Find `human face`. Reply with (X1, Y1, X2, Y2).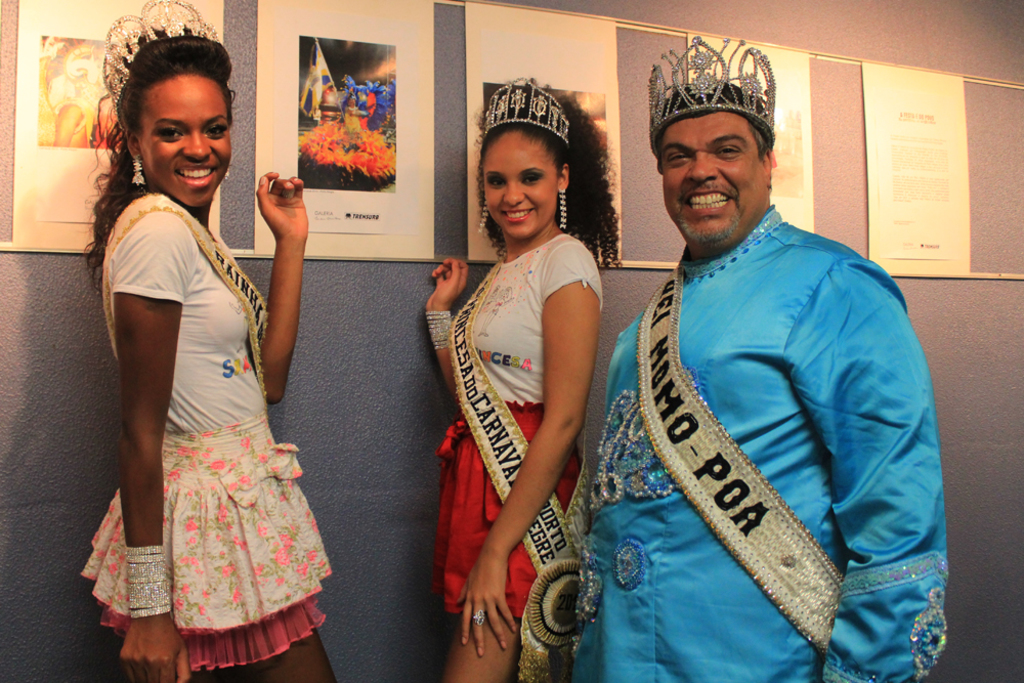
(138, 66, 231, 212).
